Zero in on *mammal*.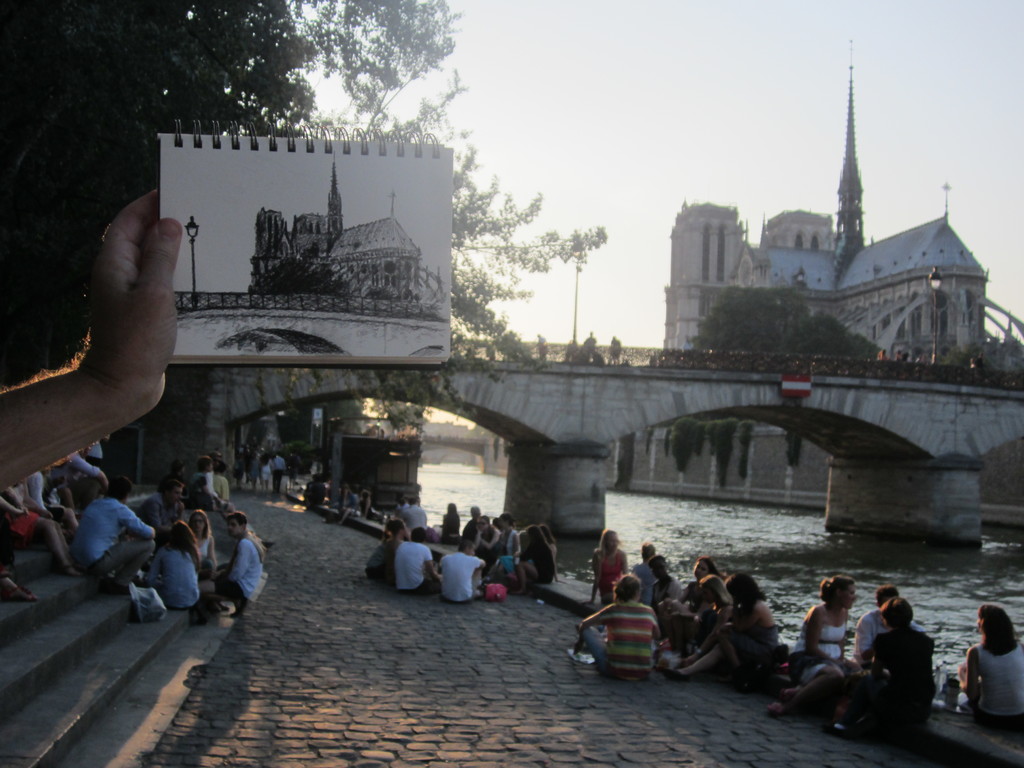
Zeroed in: 392 522 438 600.
